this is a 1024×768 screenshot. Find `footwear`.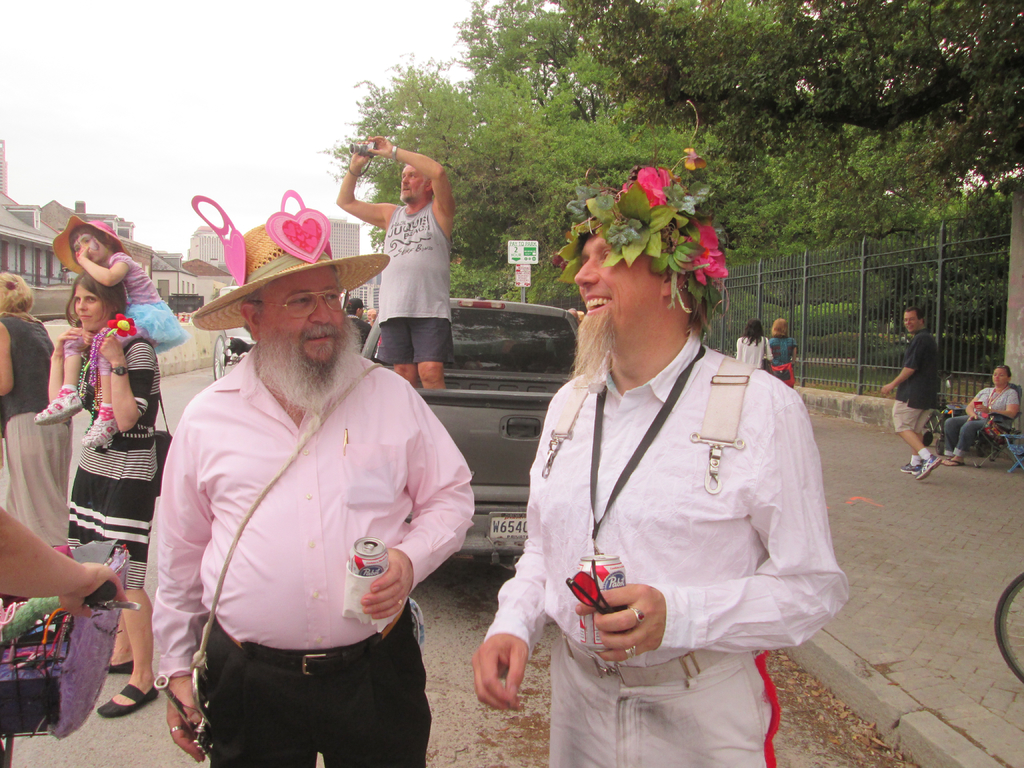
Bounding box: [99, 684, 160, 717].
